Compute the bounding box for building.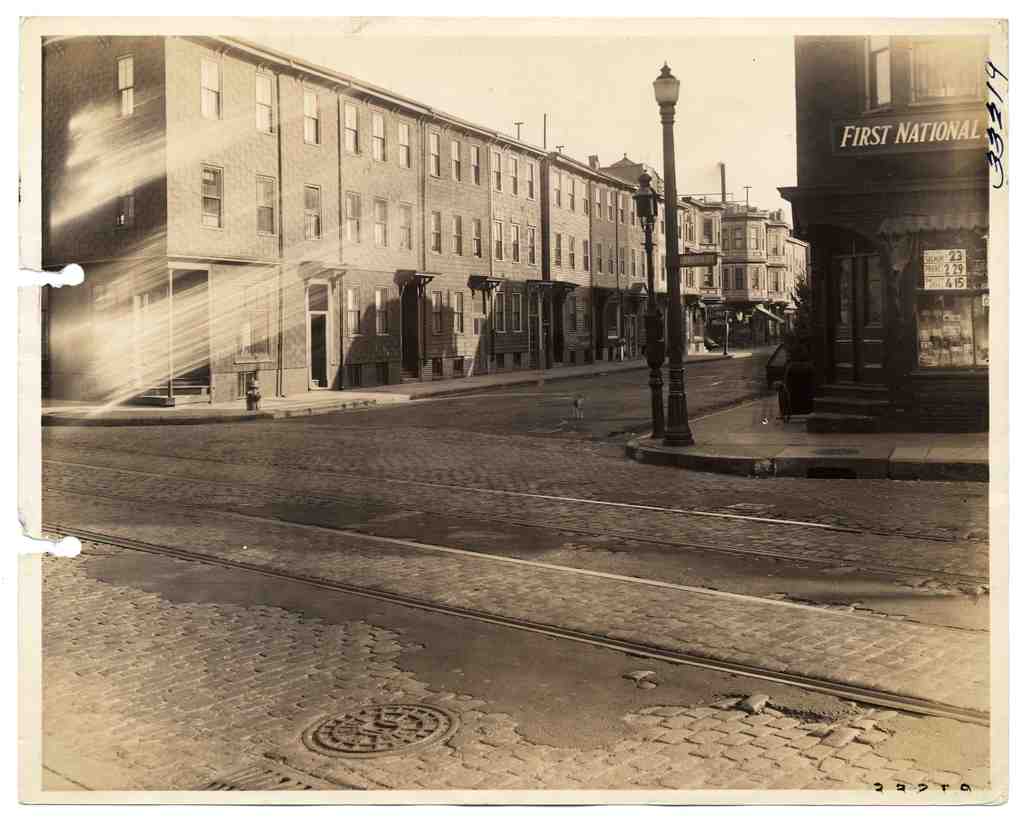
781 28 989 426.
